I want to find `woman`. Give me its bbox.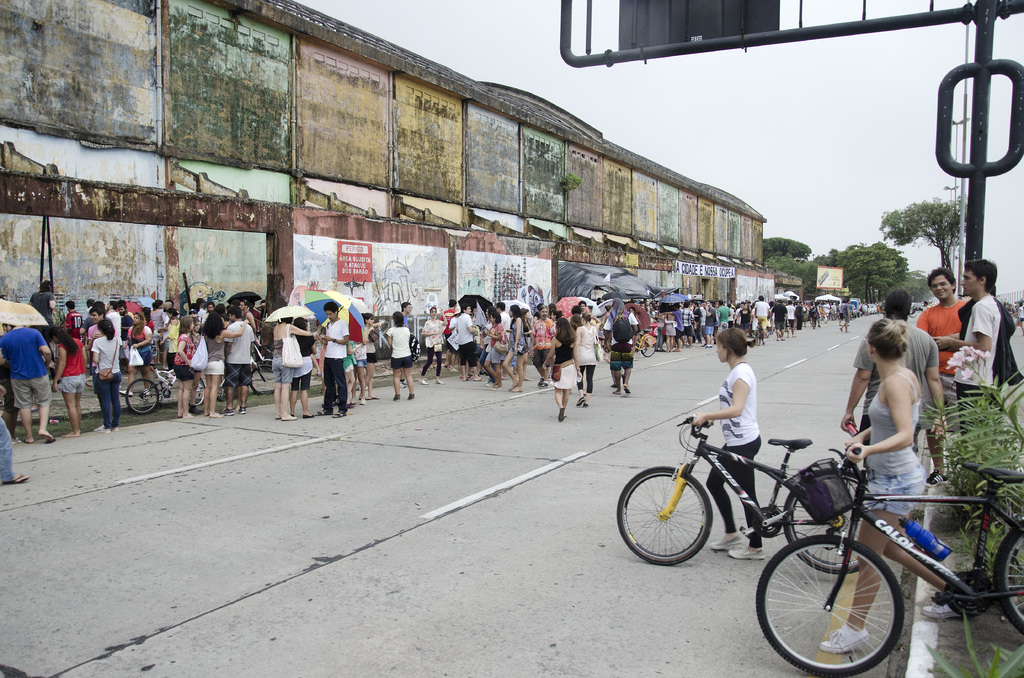
574:314:601:405.
